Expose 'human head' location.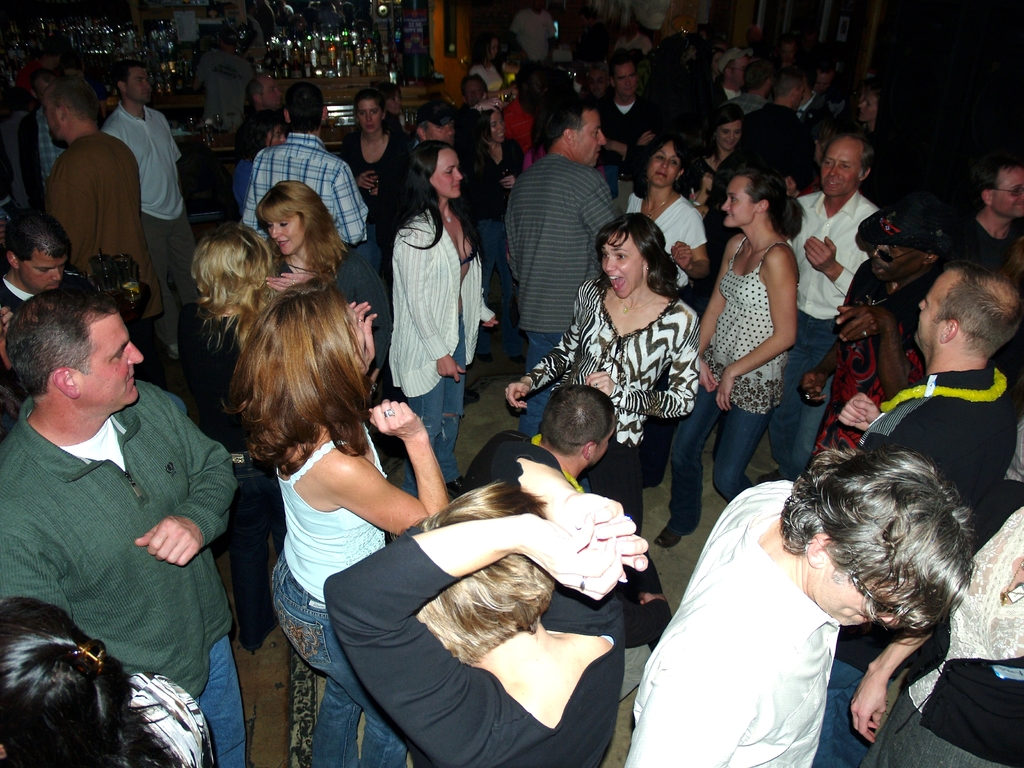
Exposed at box(285, 85, 326, 134).
